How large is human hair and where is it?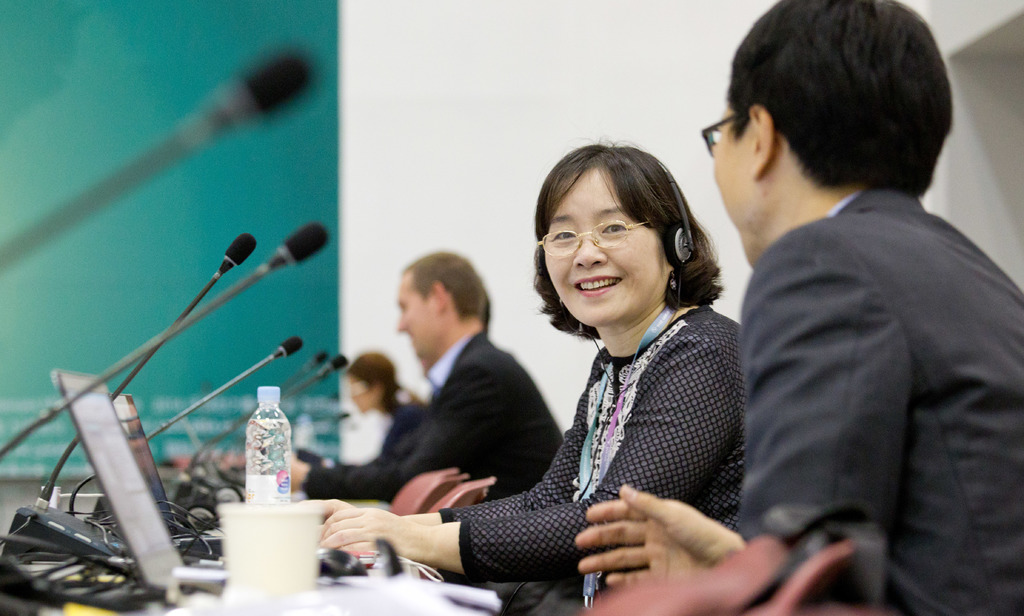
Bounding box: 340:348:405:412.
